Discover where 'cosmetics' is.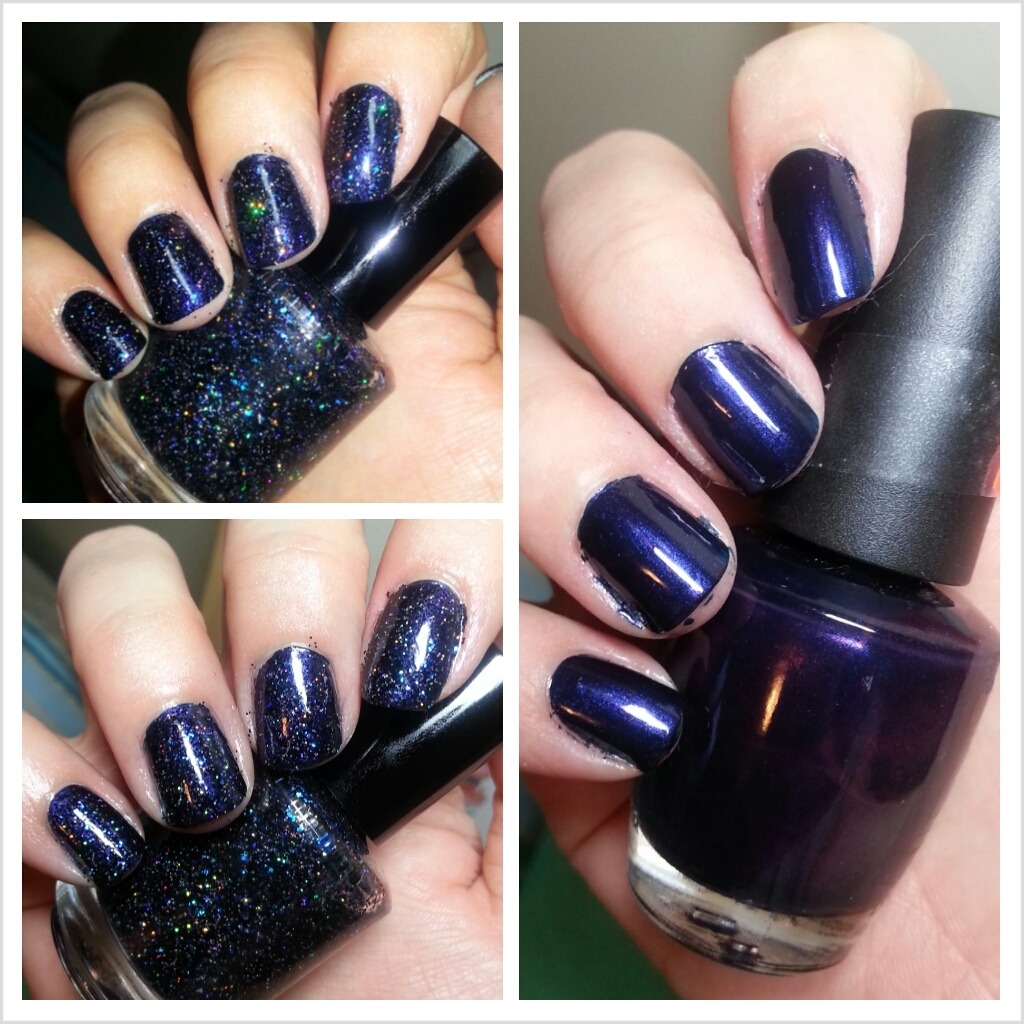
Discovered at (53, 116, 503, 504).
